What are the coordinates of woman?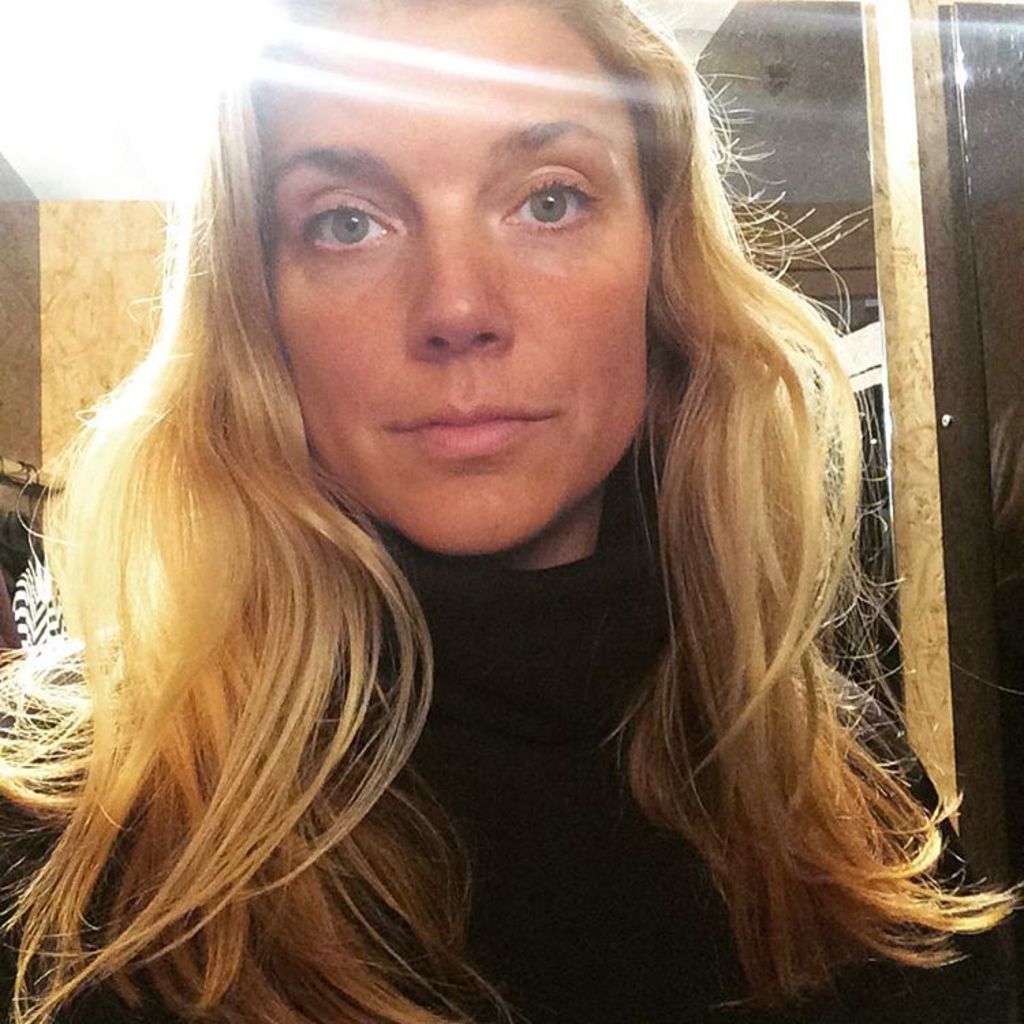
x1=0, y1=5, x2=975, y2=1023.
